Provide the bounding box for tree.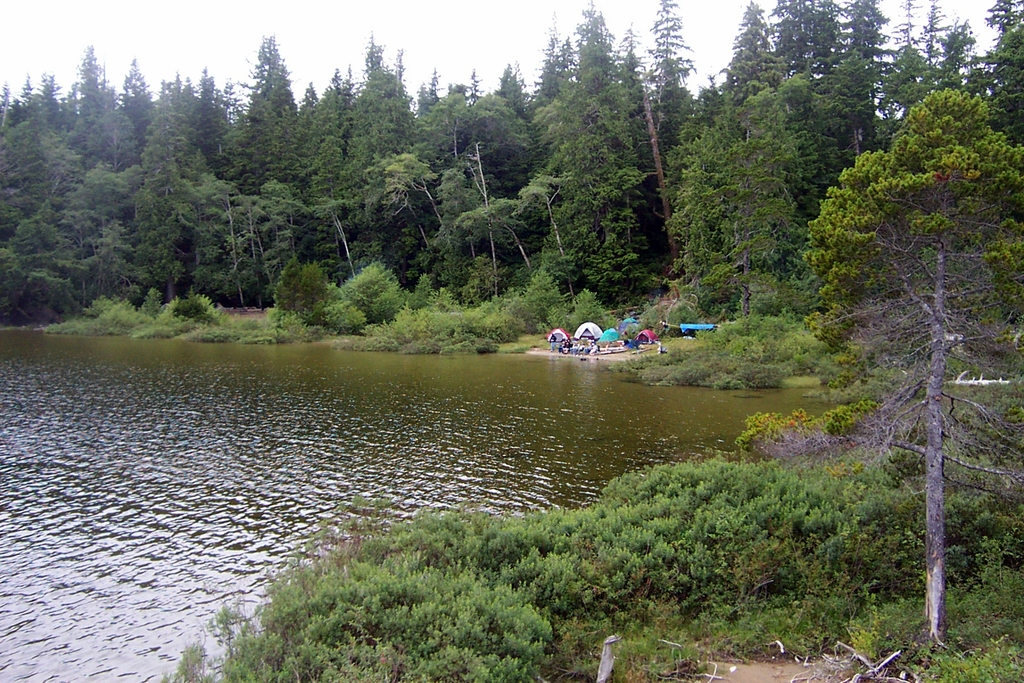
(x1=422, y1=90, x2=530, y2=288).
